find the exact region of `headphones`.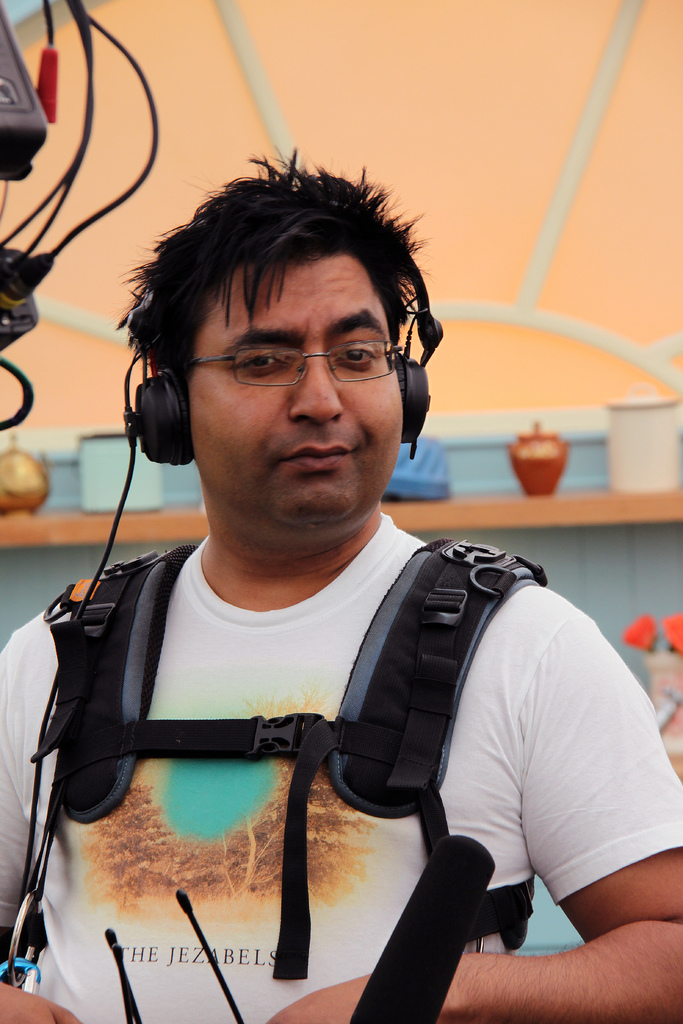
Exact region: [119, 232, 445, 457].
